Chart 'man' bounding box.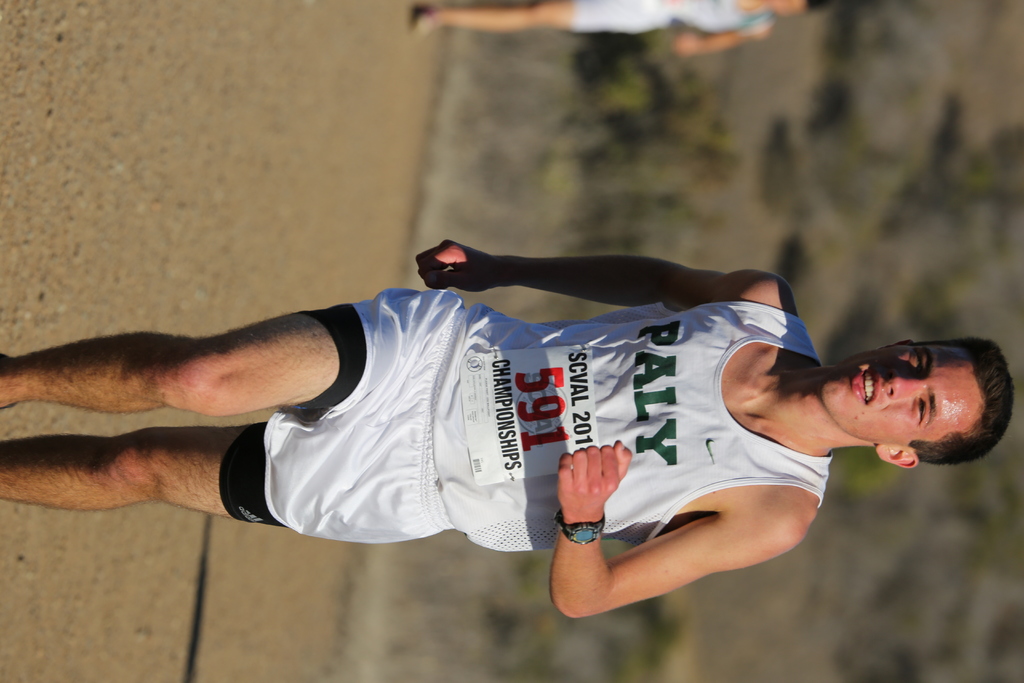
Charted: x1=423 y1=214 x2=888 y2=633.
